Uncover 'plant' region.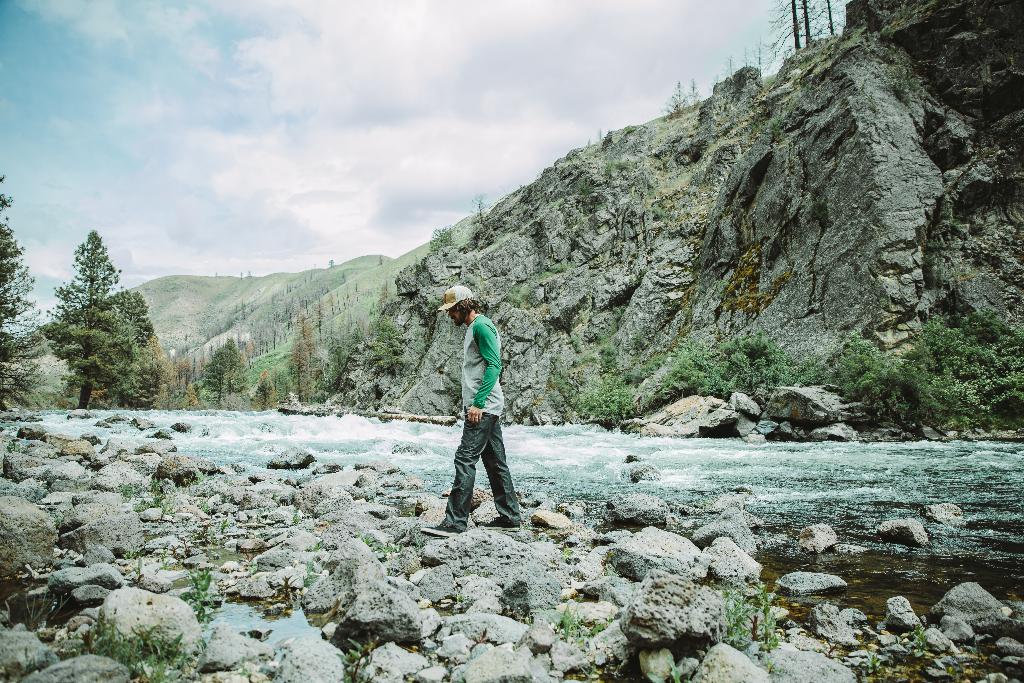
Uncovered: (122,541,136,563).
